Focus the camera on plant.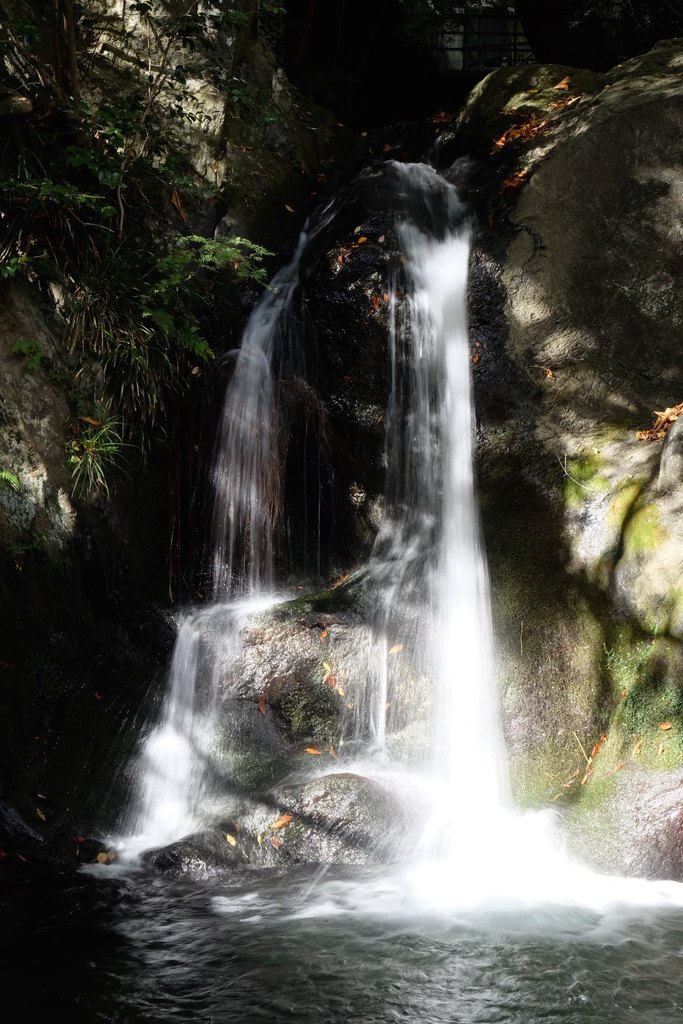
Focus region: bbox(57, 367, 157, 529).
